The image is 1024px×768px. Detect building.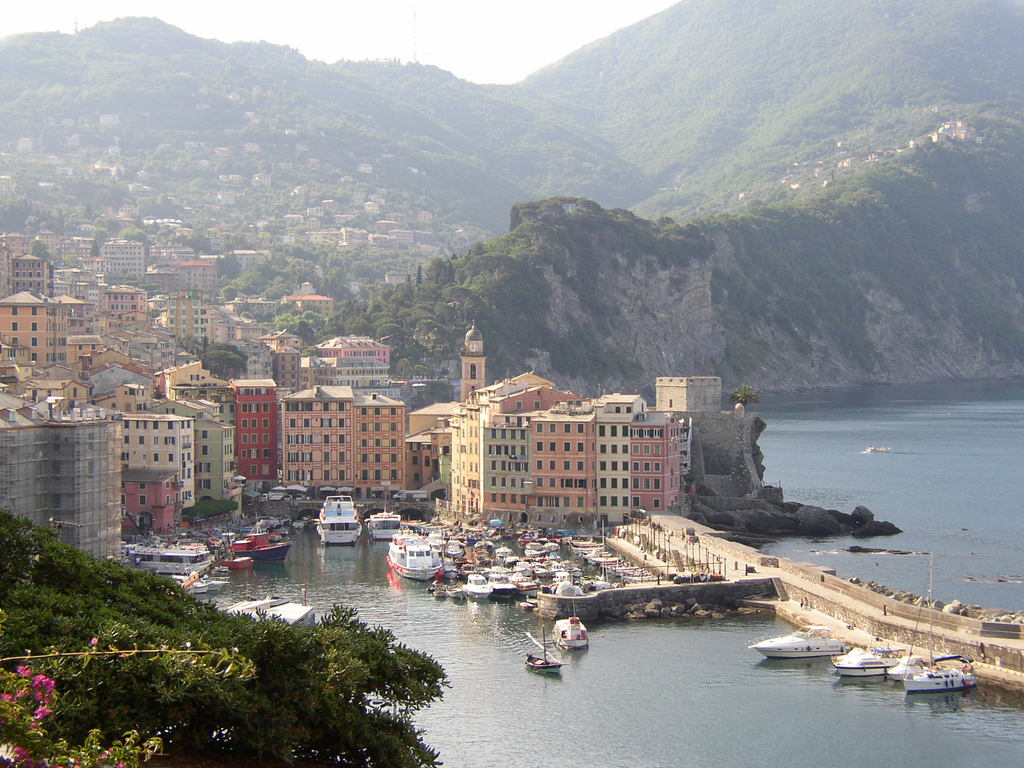
Detection: [311,340,388,388].
